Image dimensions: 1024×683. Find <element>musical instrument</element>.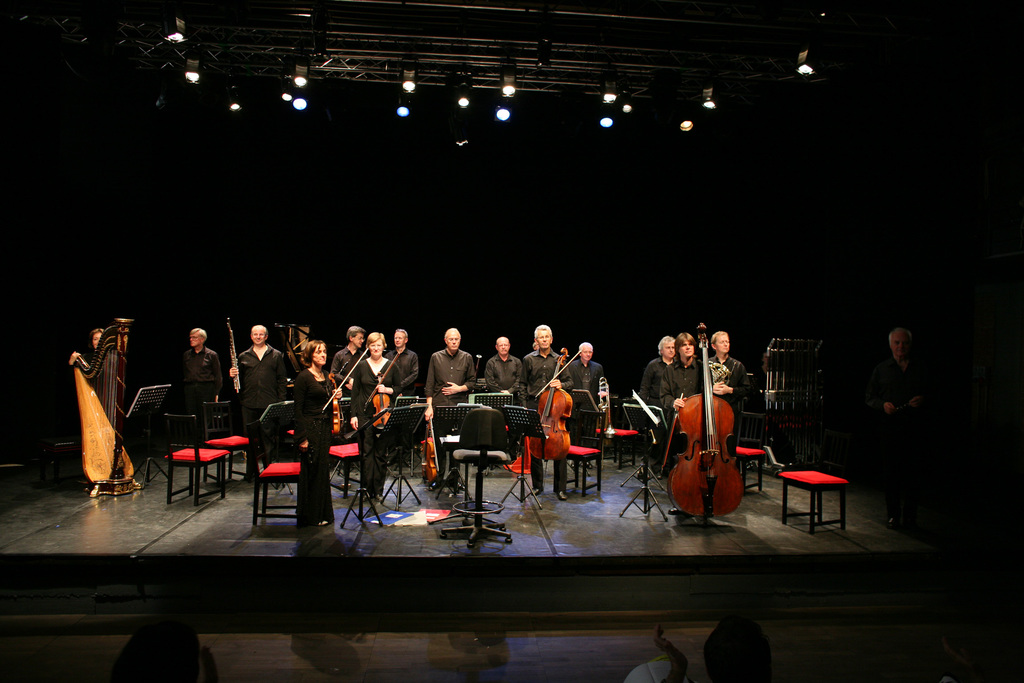
left=62, top=313, right=132, bottom=486.
